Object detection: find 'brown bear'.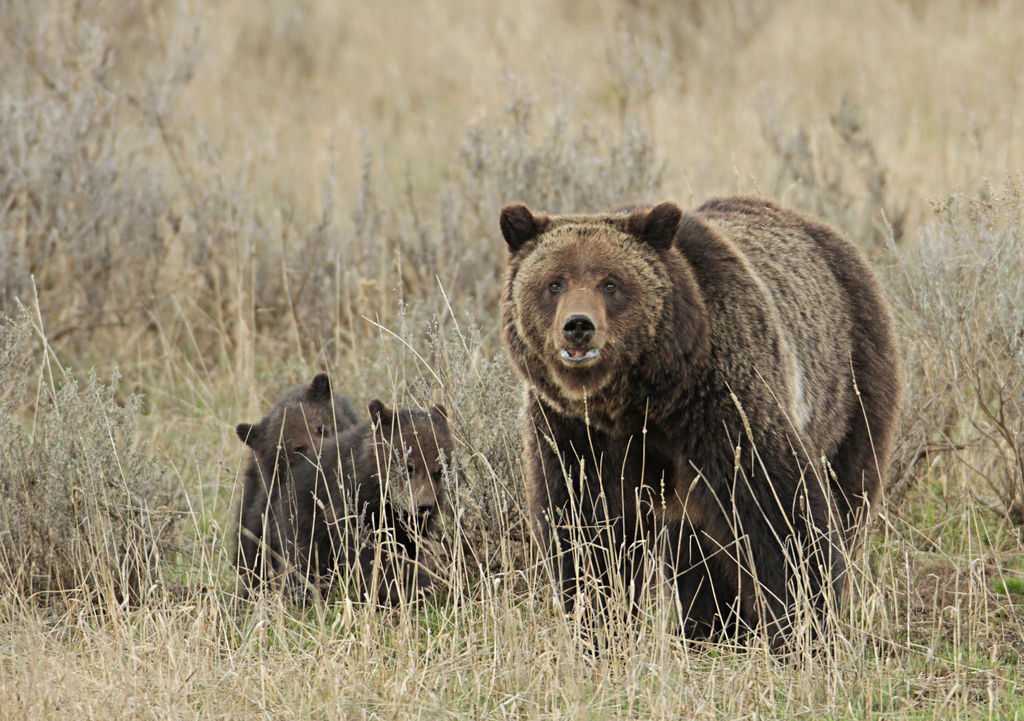
x1=228 y1=370 x2=360 y2=609.
